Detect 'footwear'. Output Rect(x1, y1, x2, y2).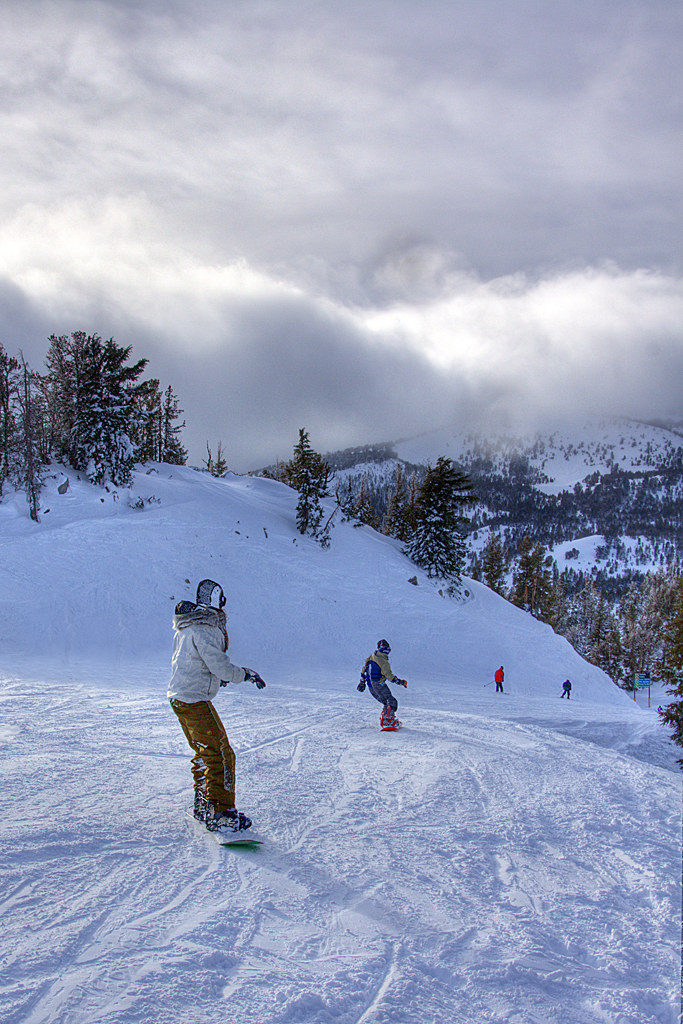
Rect(216, 817, 265, 847).
